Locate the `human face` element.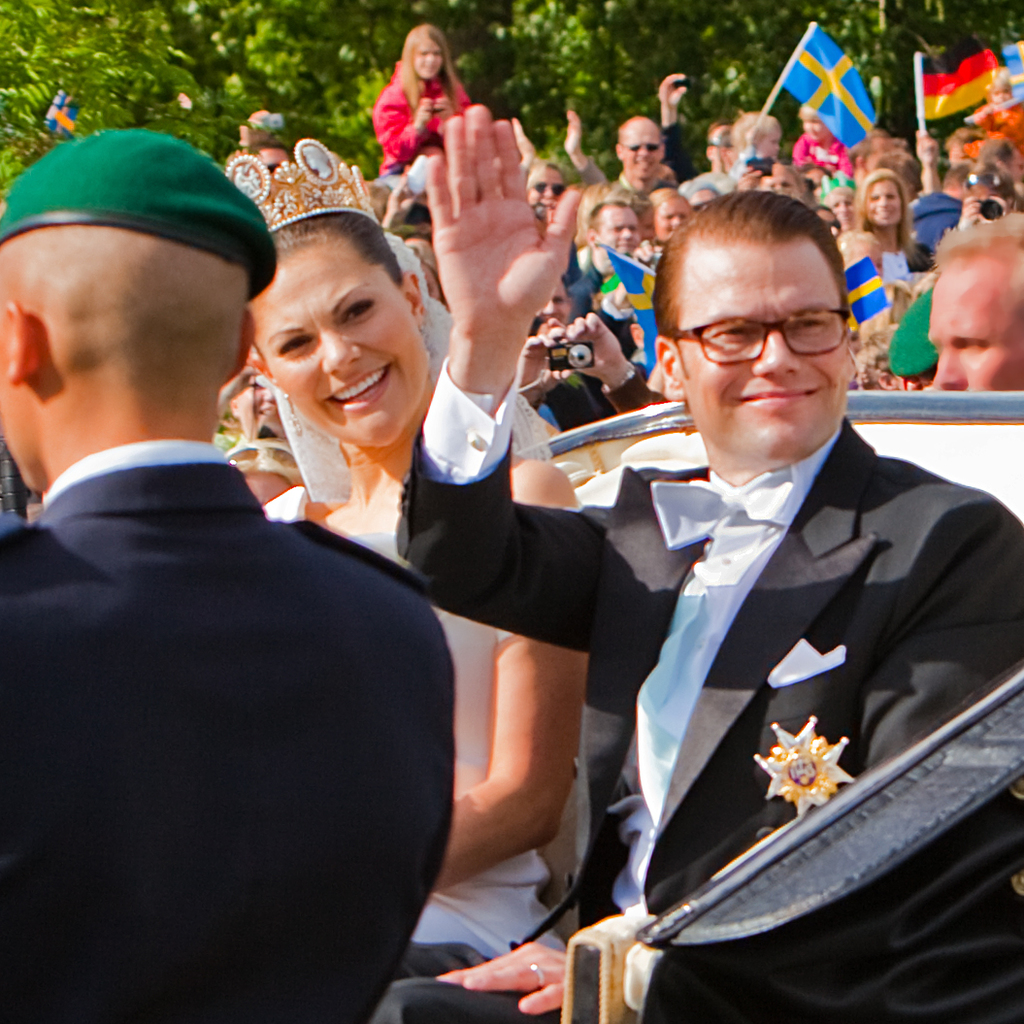
Element bbox: detection(278, 235, 394, 449).
